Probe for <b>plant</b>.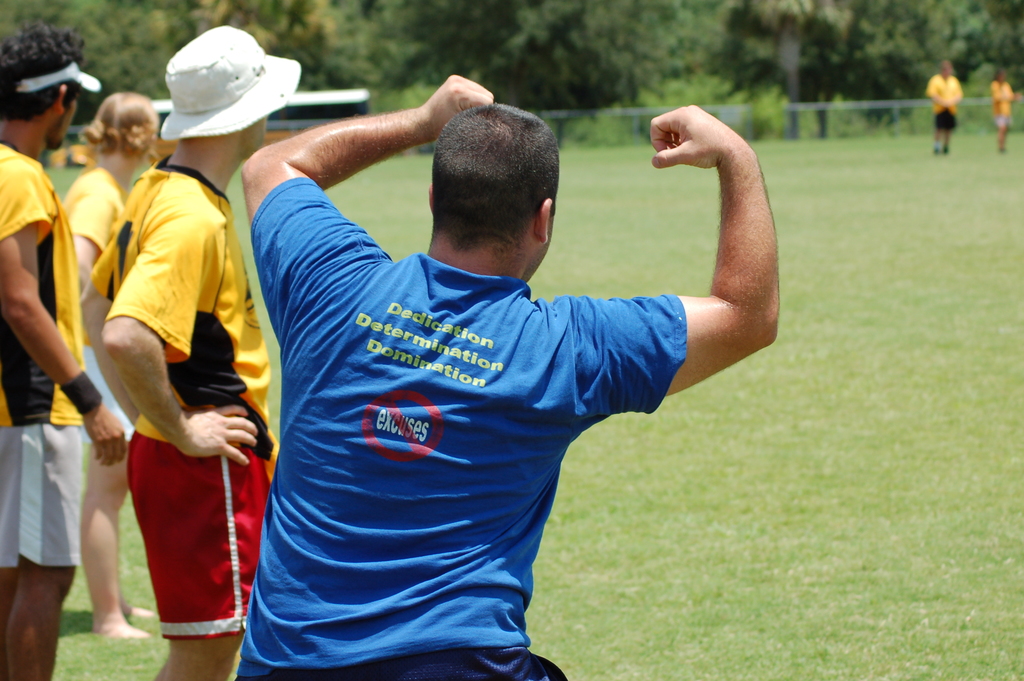
Probe result: (x1=372, y1=75, x2=440, y2=114).
